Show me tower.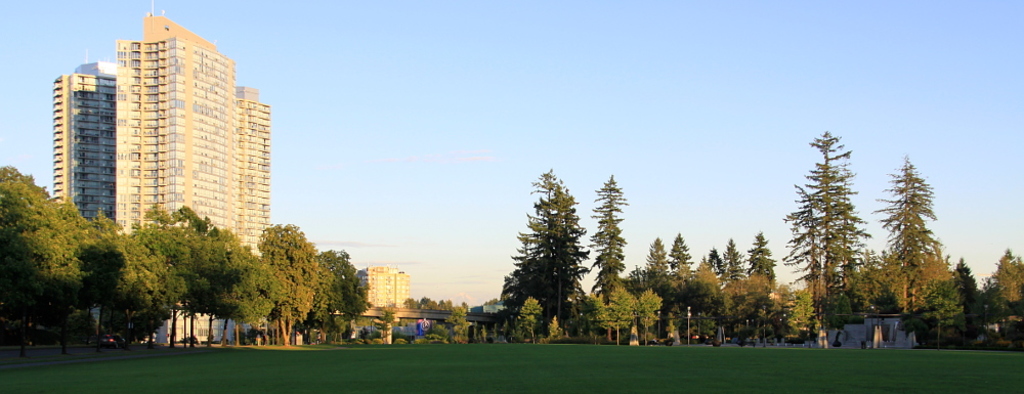
tower is here: region(220, 81, 280, 258).
